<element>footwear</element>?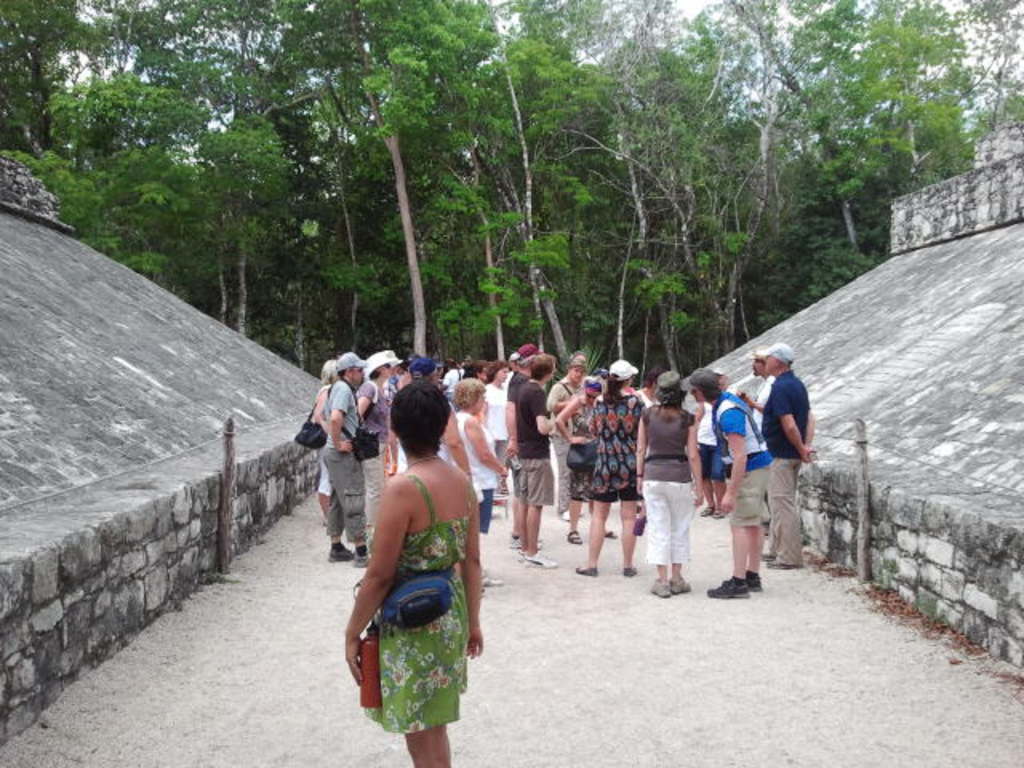
x1=670 y1=568 x2=691 y2=594
